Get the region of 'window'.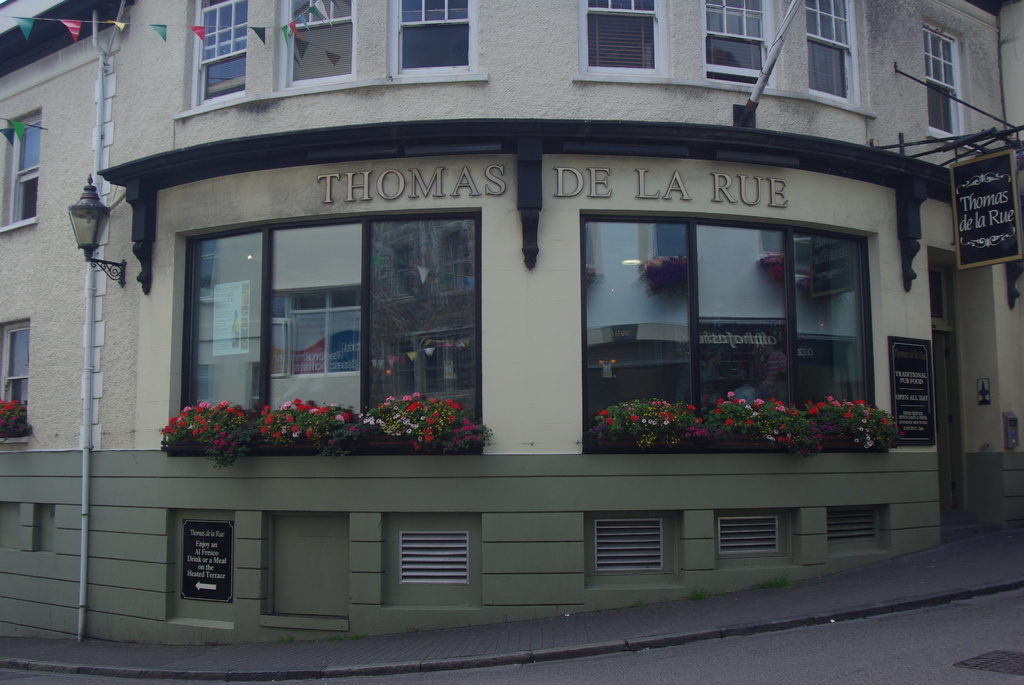
0 321 31 441.
